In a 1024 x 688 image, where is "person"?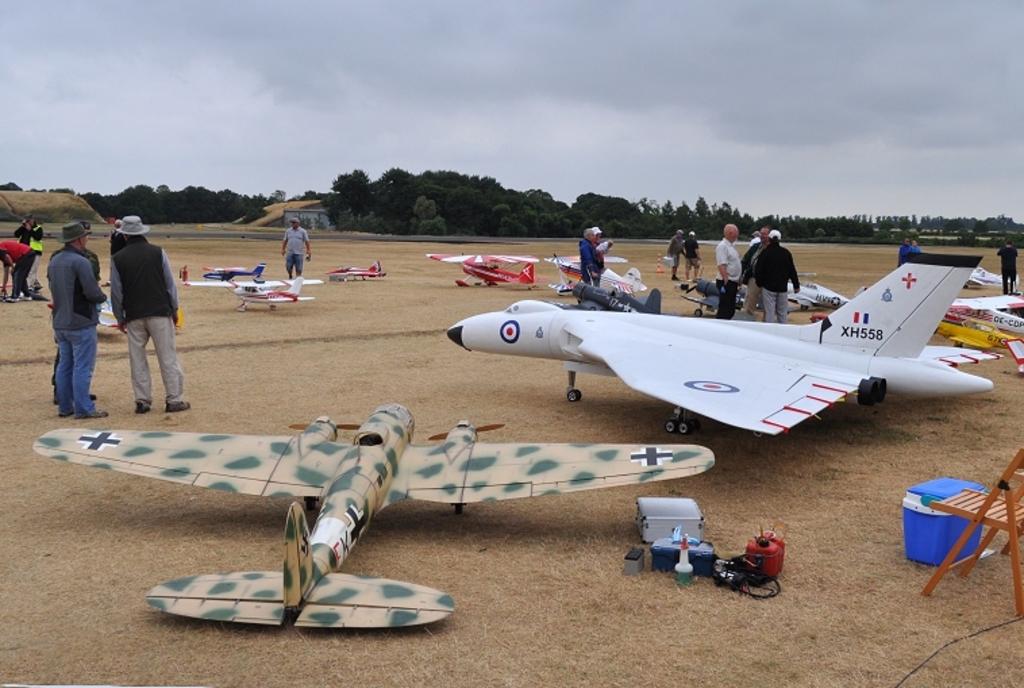
bbox=[754, 226, 767, 262].
